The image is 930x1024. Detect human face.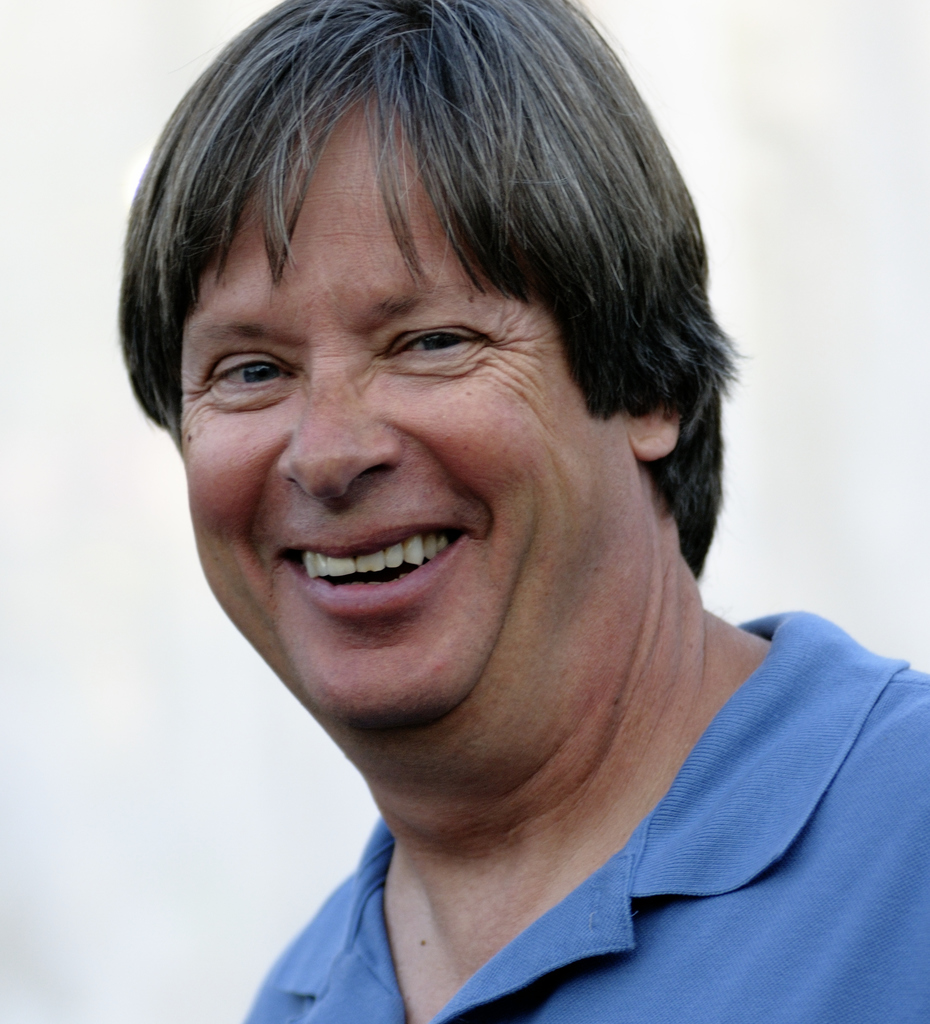
Detection: select_region(174, 49, 639, 803).
